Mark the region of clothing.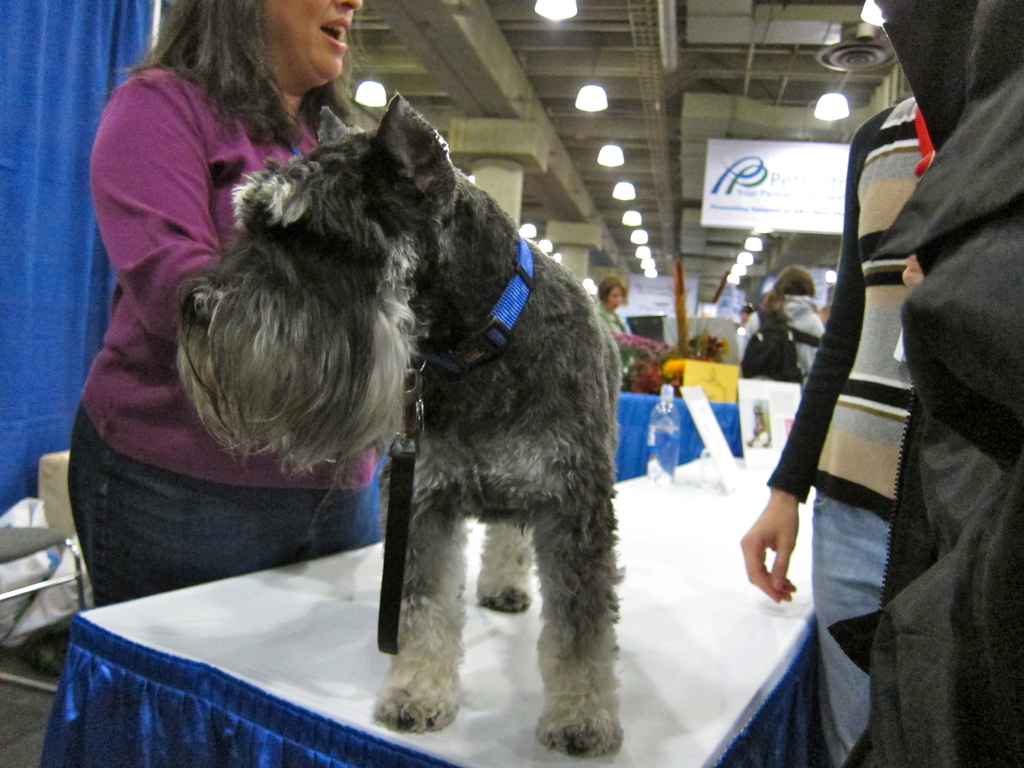
Region: {"x1": 767, "y1": 94, "x2": 927, "y2": 767}.
